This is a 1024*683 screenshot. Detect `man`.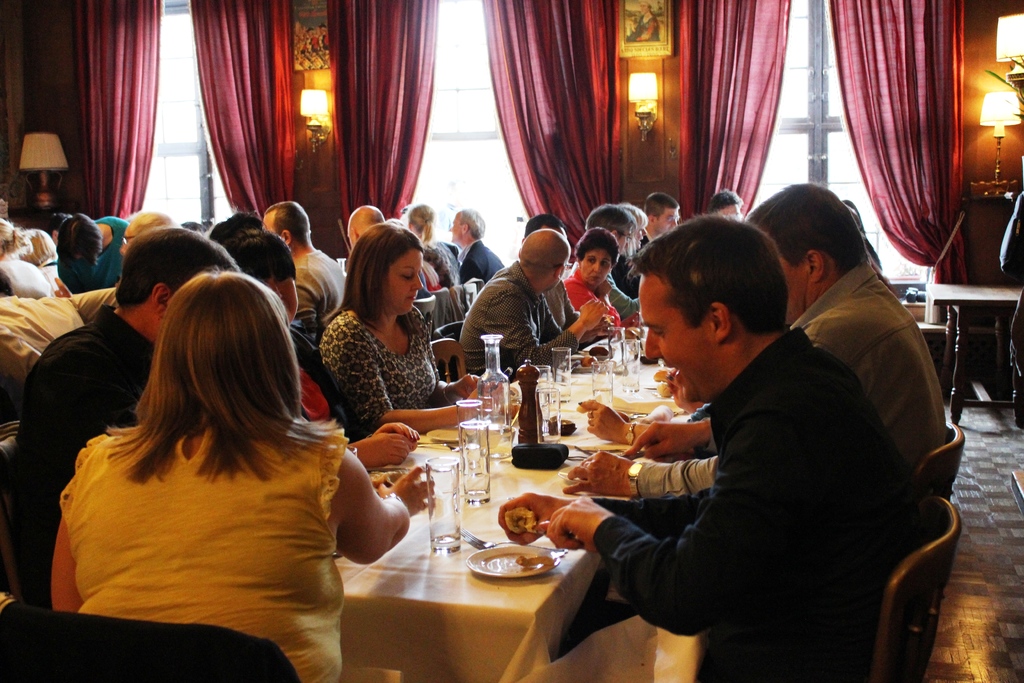
bbox(517, 216, 614, 347).
